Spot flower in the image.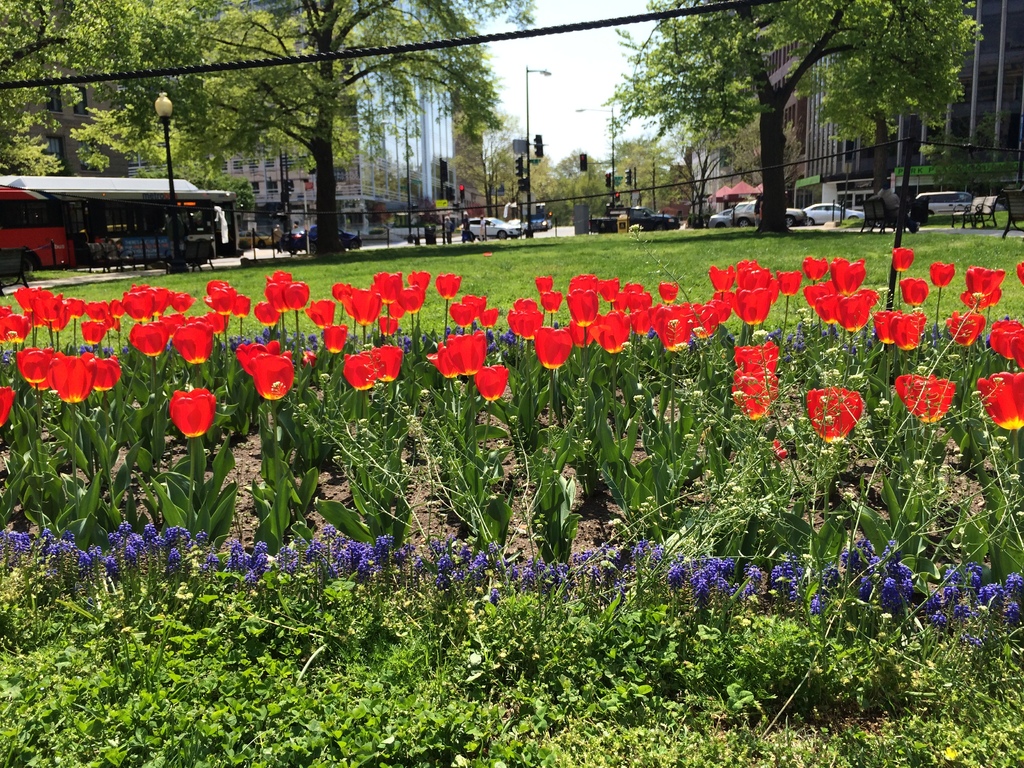
flower found at pyautogui.locateOnScreen(728, 289, 772, 325).
